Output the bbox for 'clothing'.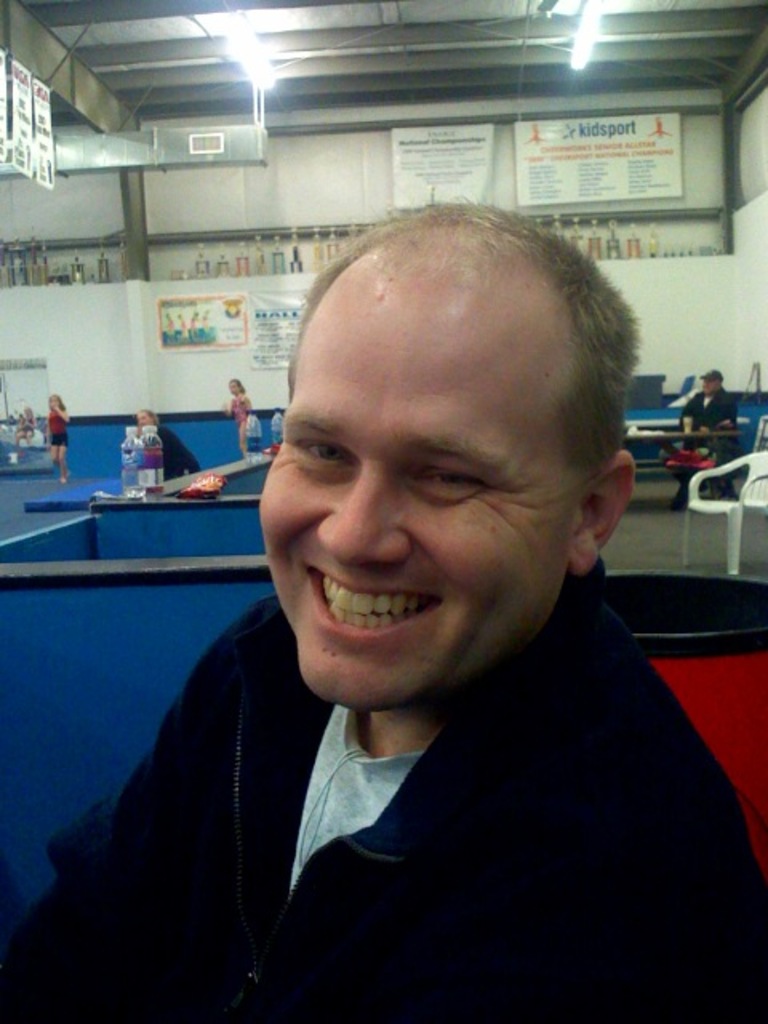
[685,389,749,501].
